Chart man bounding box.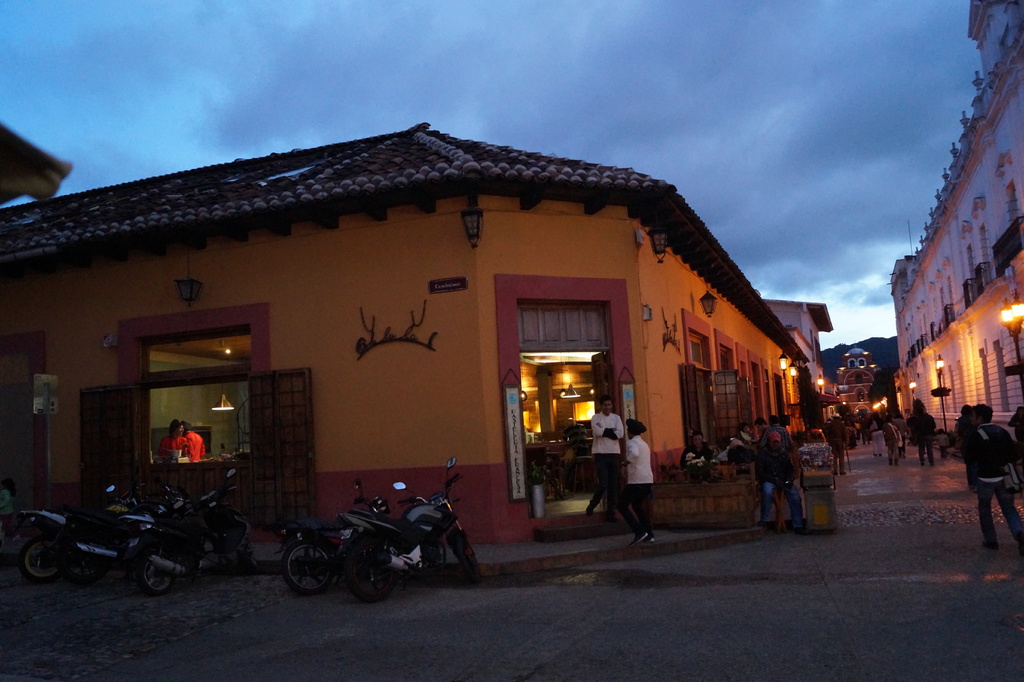
Charted: bbox=[753, 416, 767, 435].
